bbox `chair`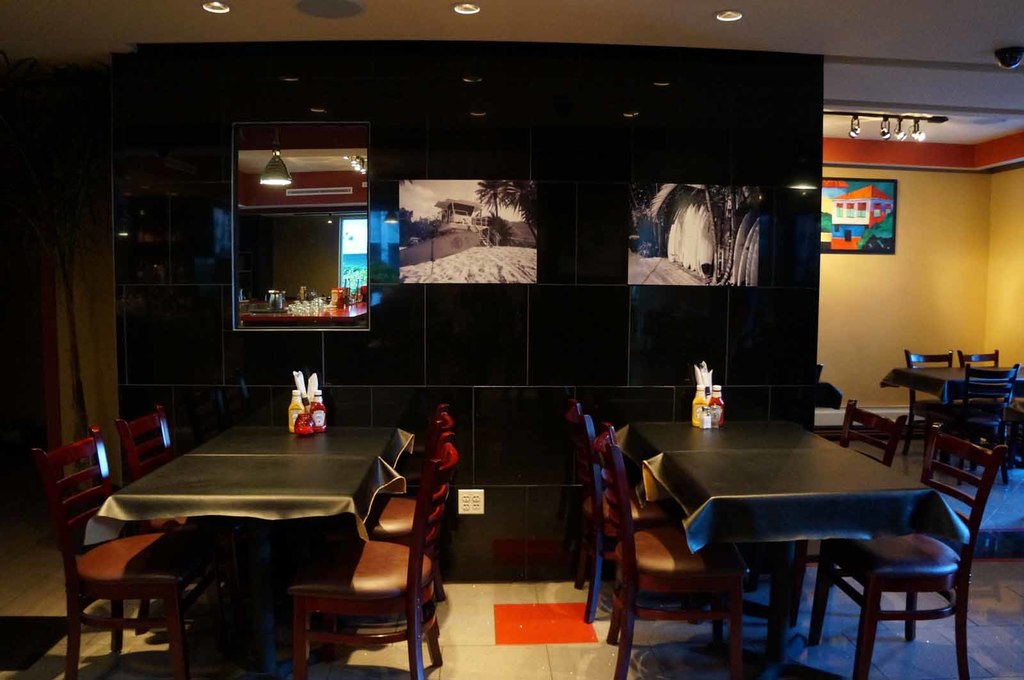
l=110, t=407, r=186, b=626
